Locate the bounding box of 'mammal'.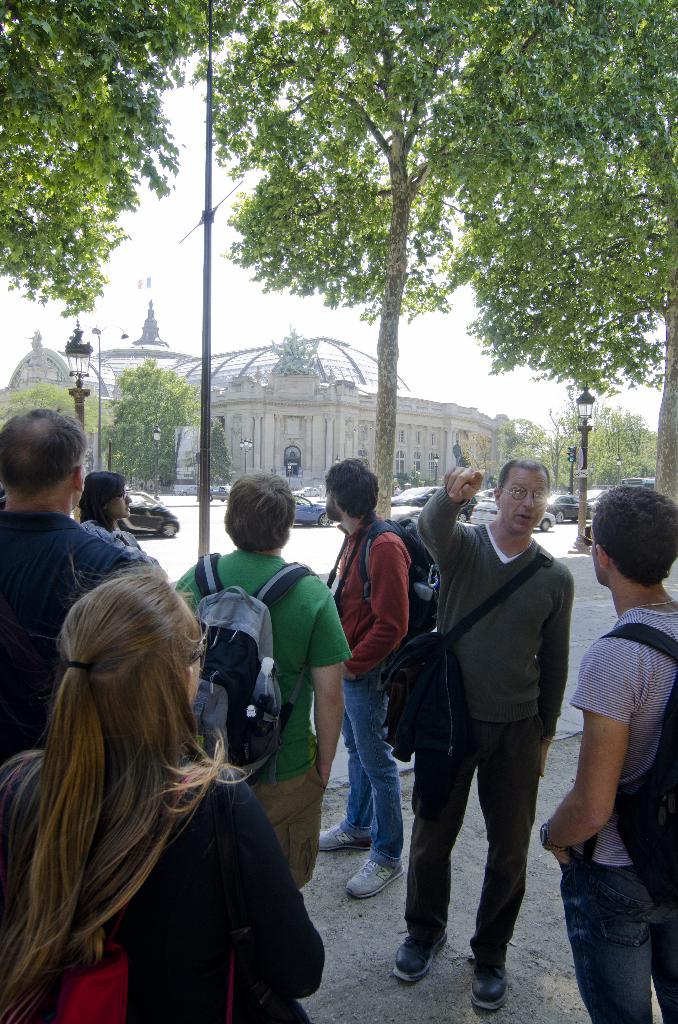
Bounding box: BBox(0, 405, 163, 776).
